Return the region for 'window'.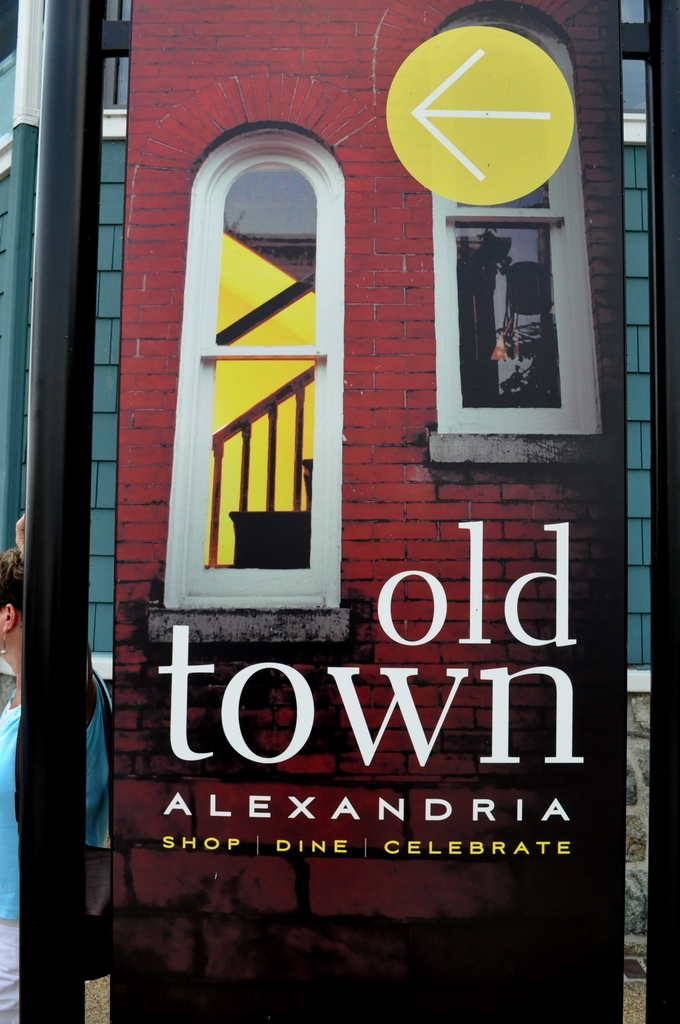
175/113/364/643.
